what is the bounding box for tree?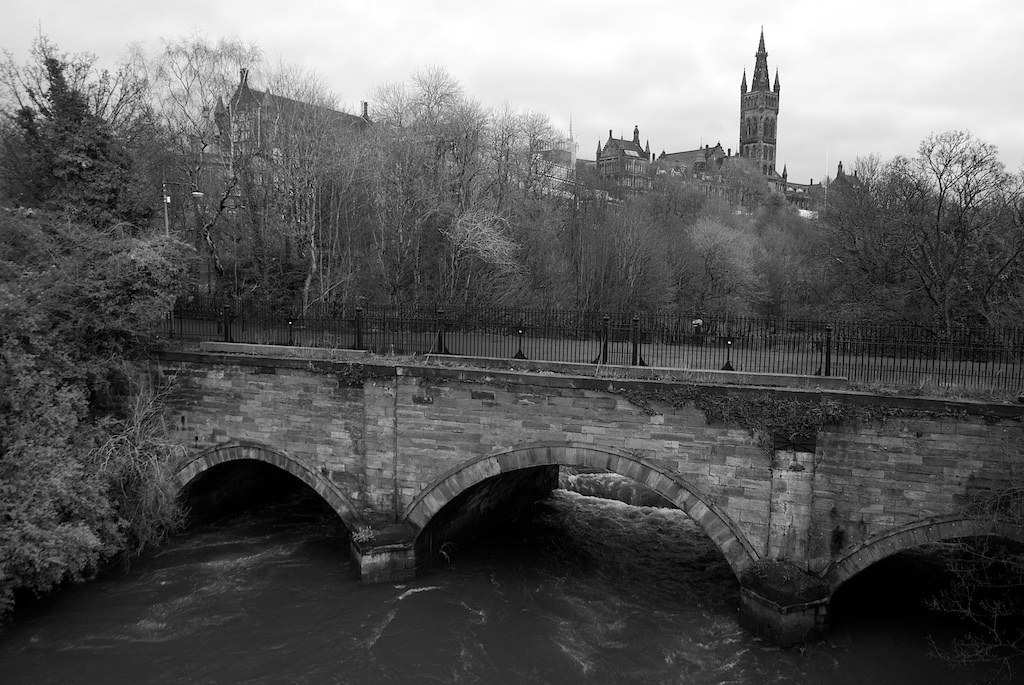
locate(145, 30, 351, 339).
